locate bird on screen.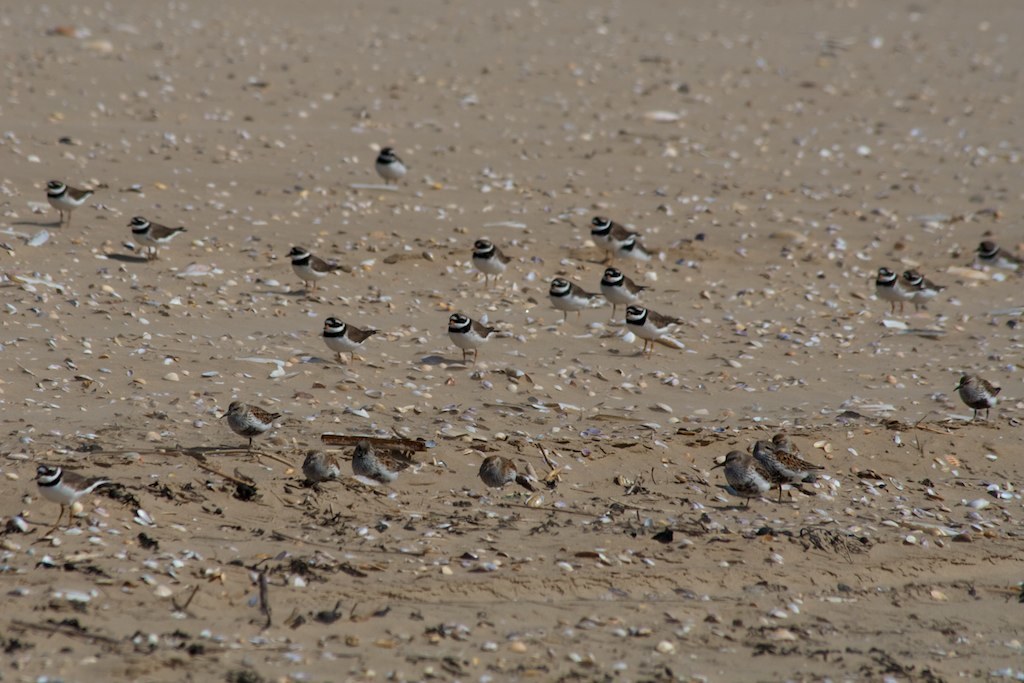
On screen at 469,237,514,290.
